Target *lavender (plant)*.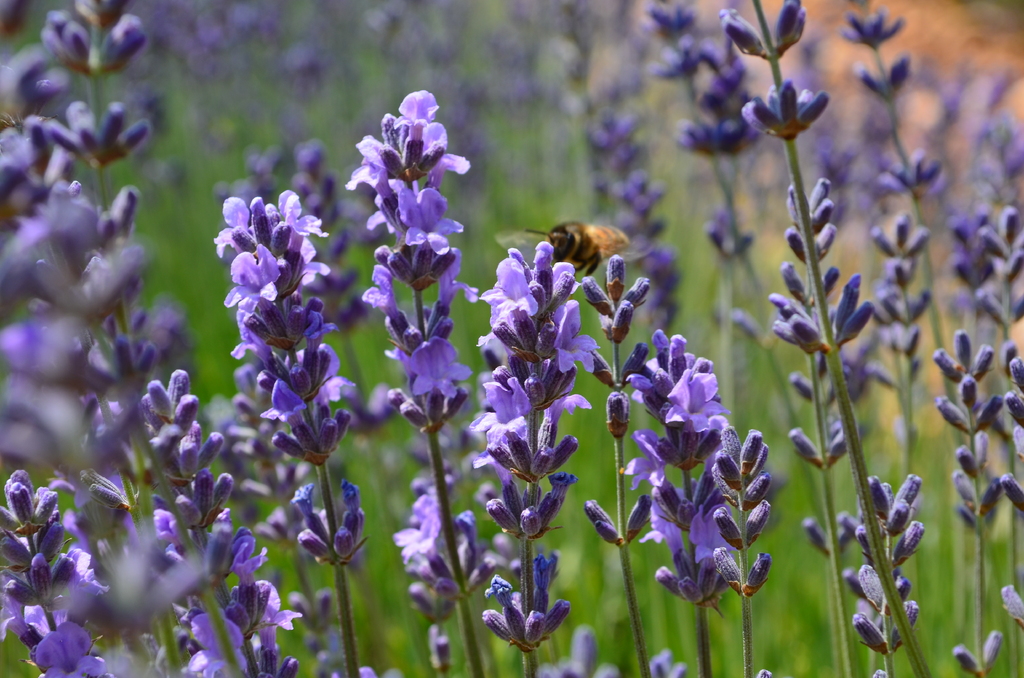
Target region: l=0, t=45, r=66, b=293.
